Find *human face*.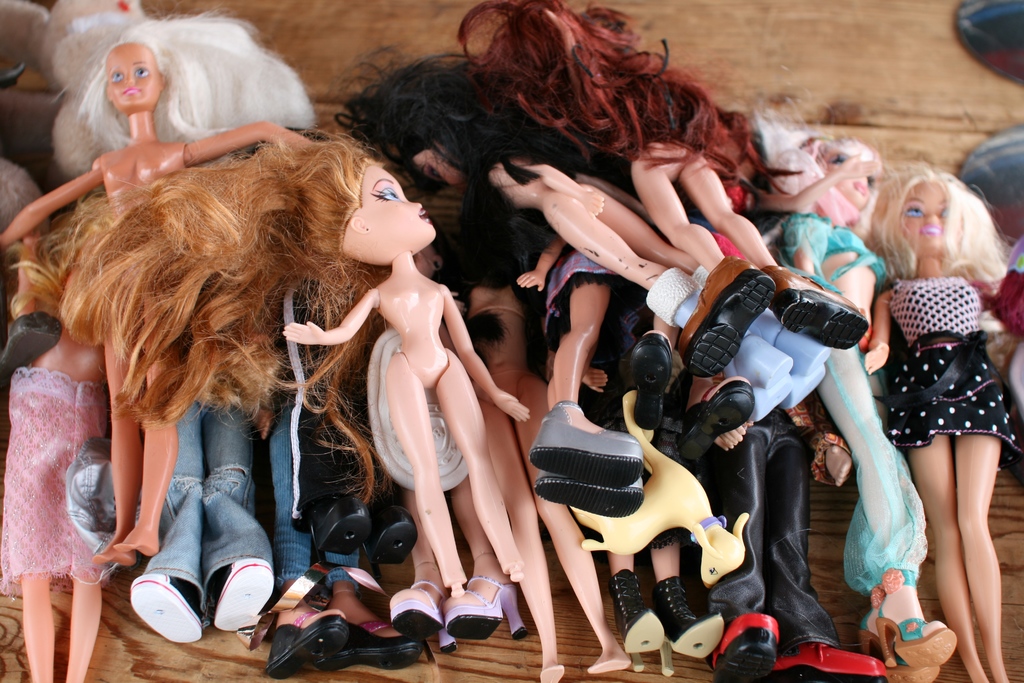
x1=367, y1=160, x2=436, y2=245.
